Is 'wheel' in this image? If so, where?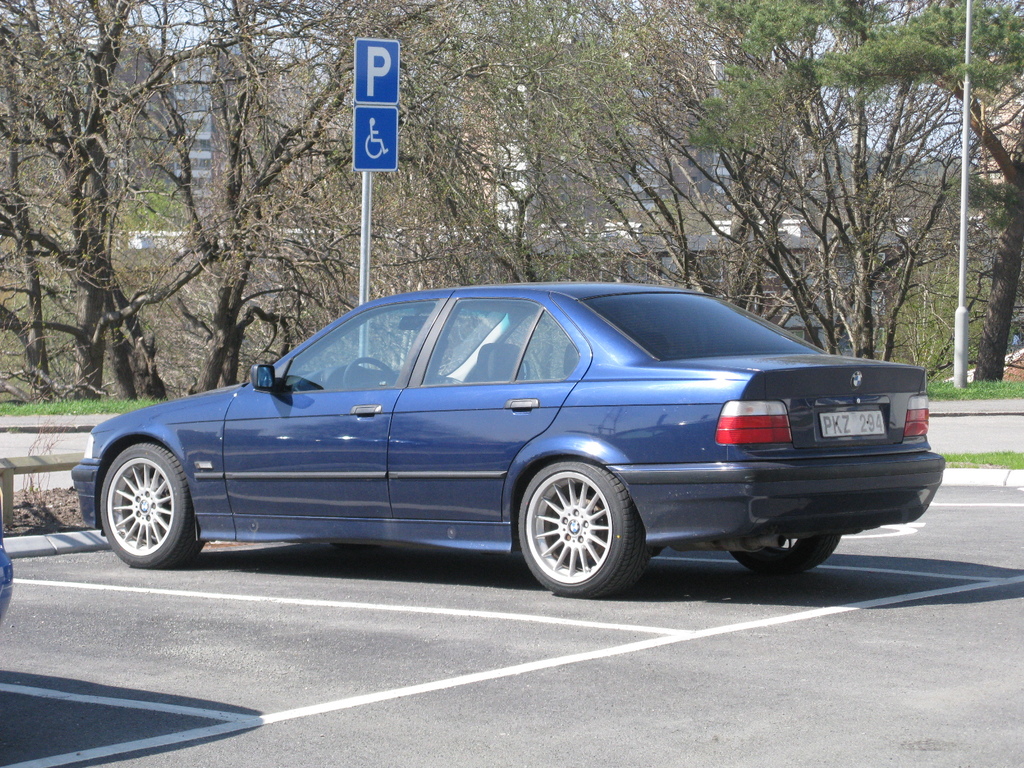
Yes, at <region>366, 136, 381, 158</region>.
